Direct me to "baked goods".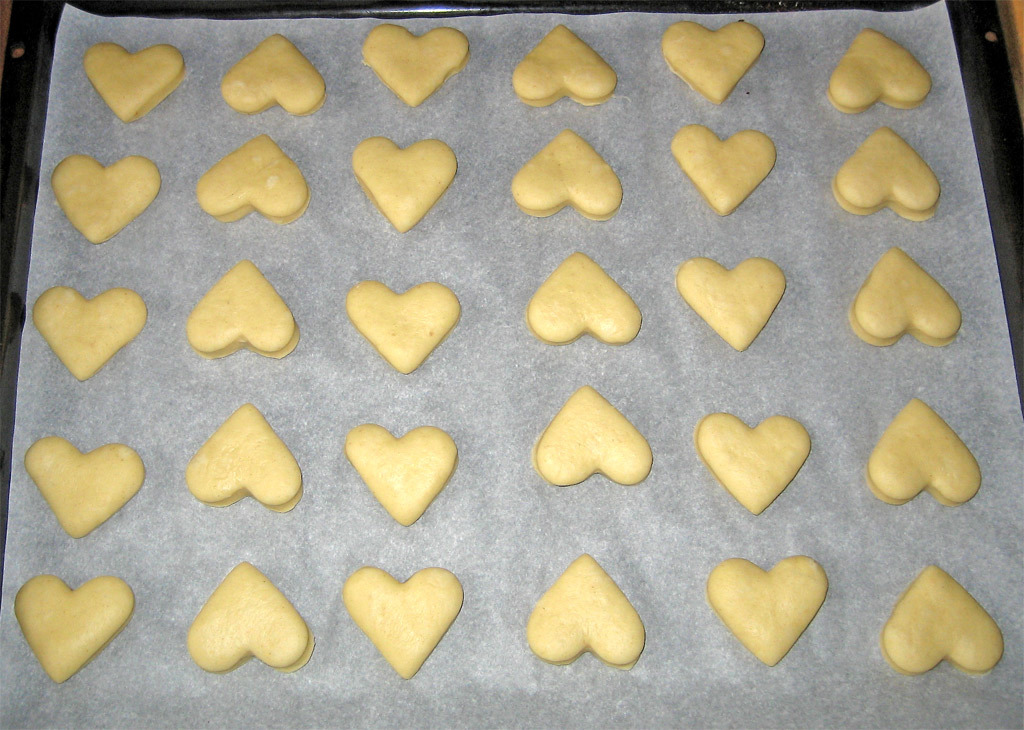
Direction: l=864, t=396, r=985, b=505.
